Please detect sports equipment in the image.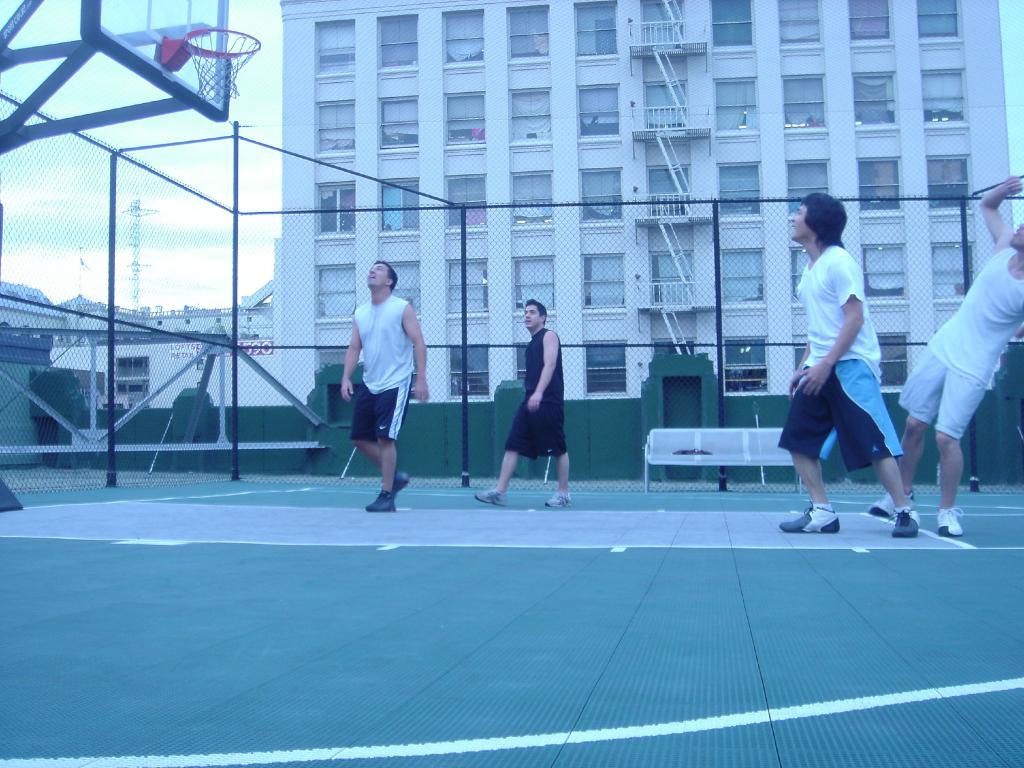
<bbox>474, 489, 506, 506</bbox>.
